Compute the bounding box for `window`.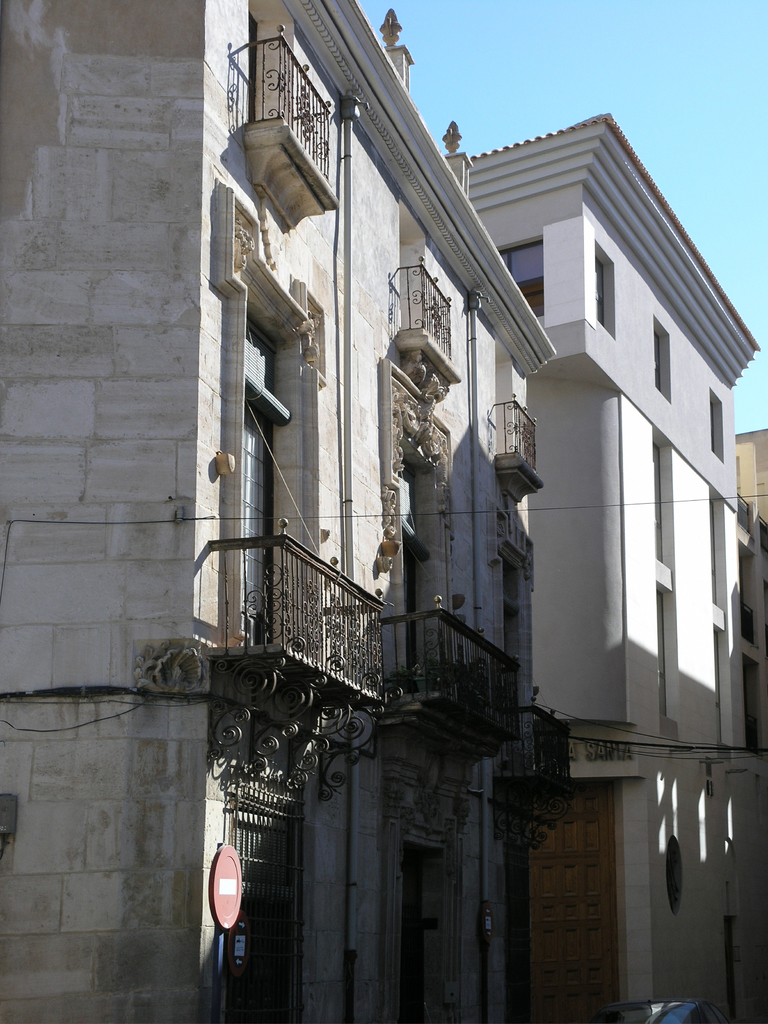
646 316 674 403.
